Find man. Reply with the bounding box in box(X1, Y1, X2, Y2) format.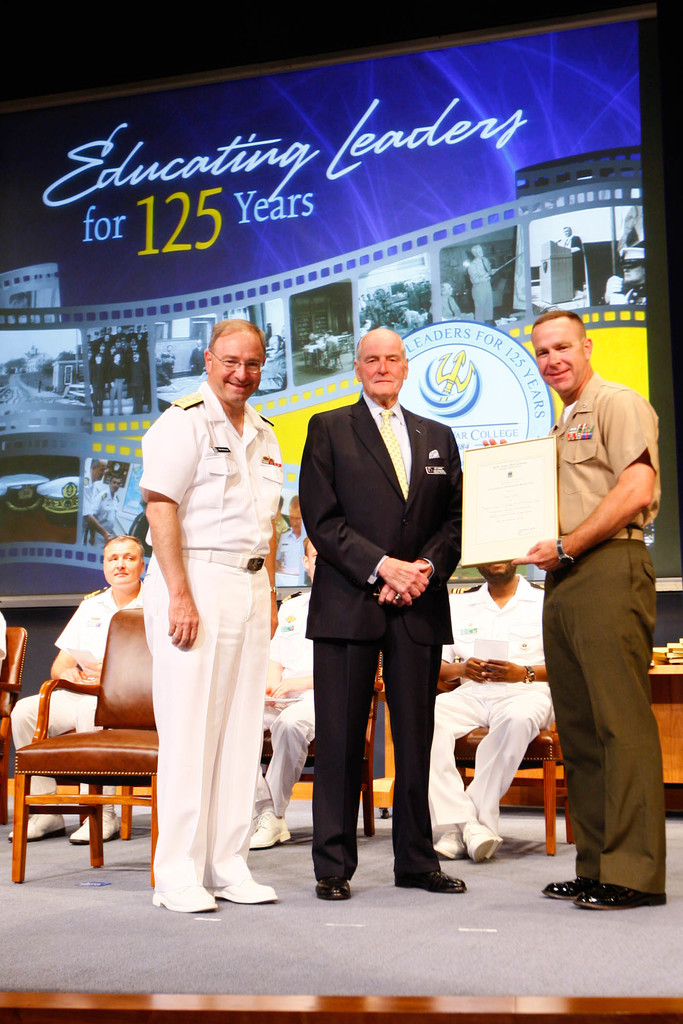
box(602, 243, 643, 308).
